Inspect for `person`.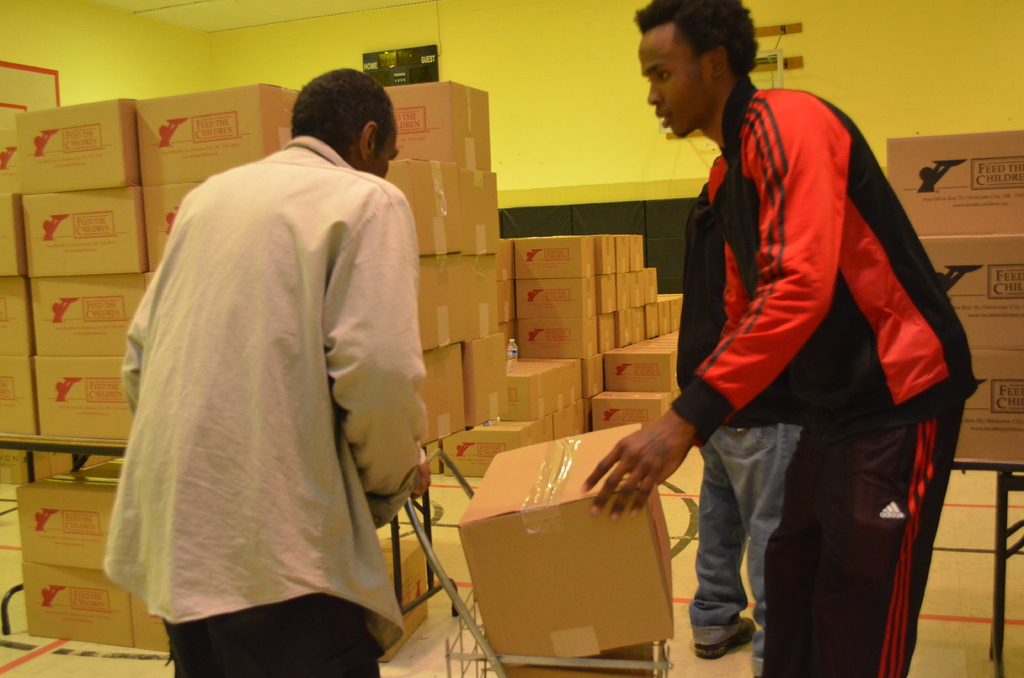
Inspection: <box>102,67,425,677</box>.
